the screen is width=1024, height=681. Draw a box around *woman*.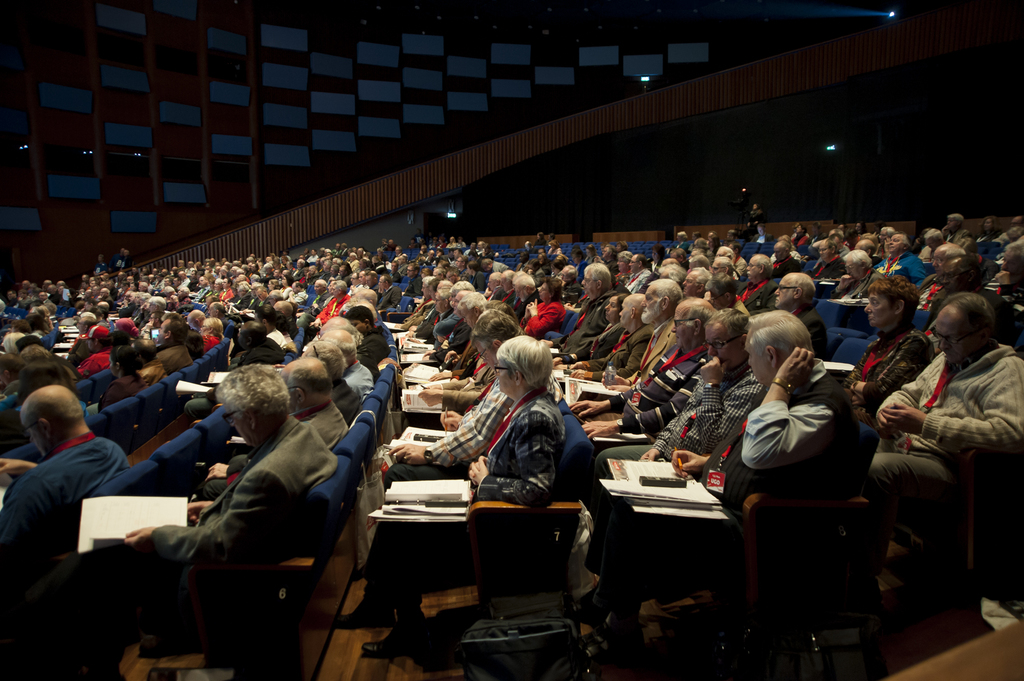
locate(566, 295, 626, 363).
